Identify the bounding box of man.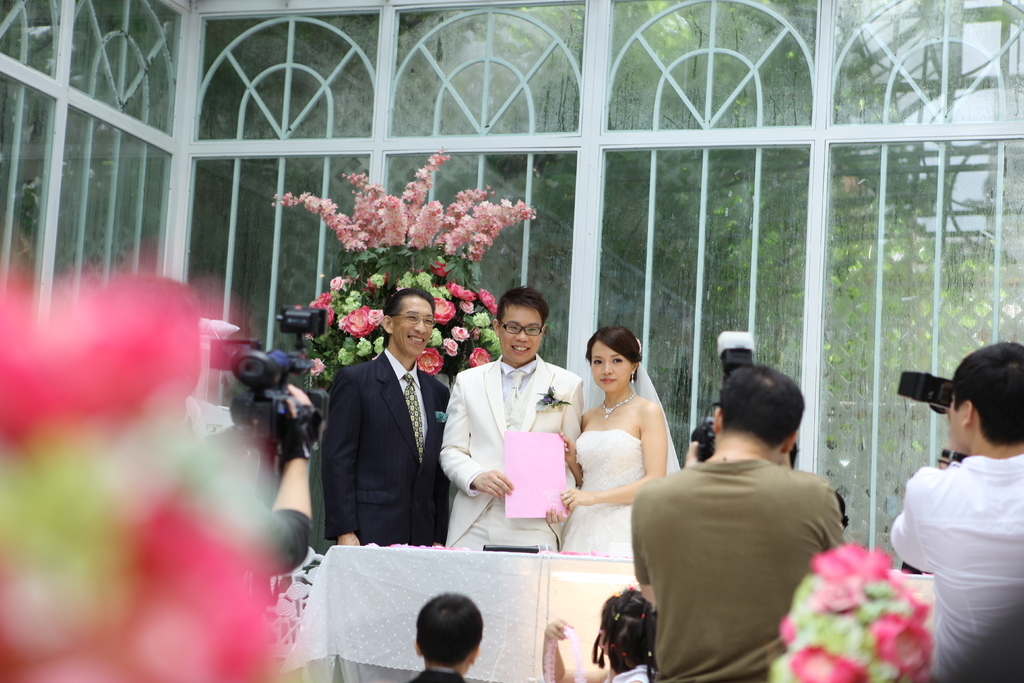
892/342/1023/682.
